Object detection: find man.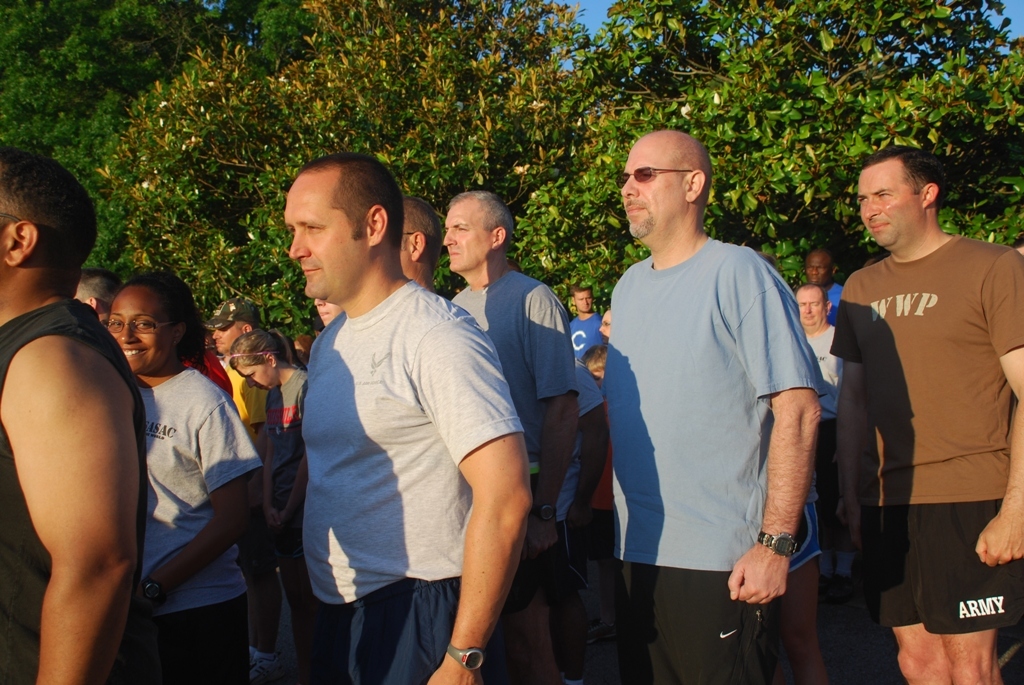
435,191,584,545.
